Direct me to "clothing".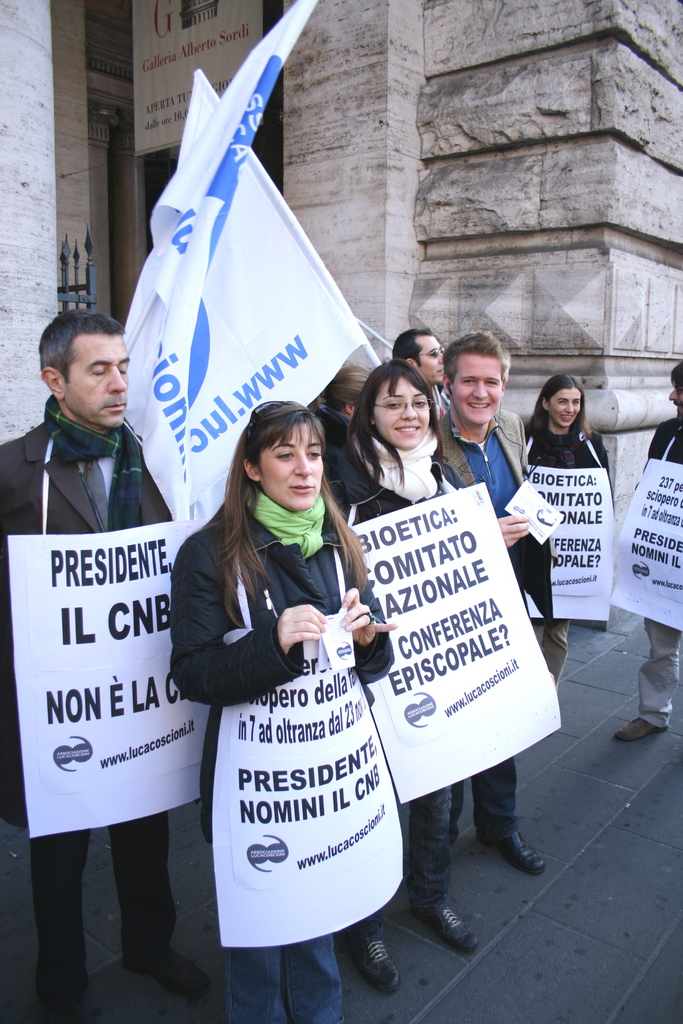
Direction: 162,482,397,1023.
